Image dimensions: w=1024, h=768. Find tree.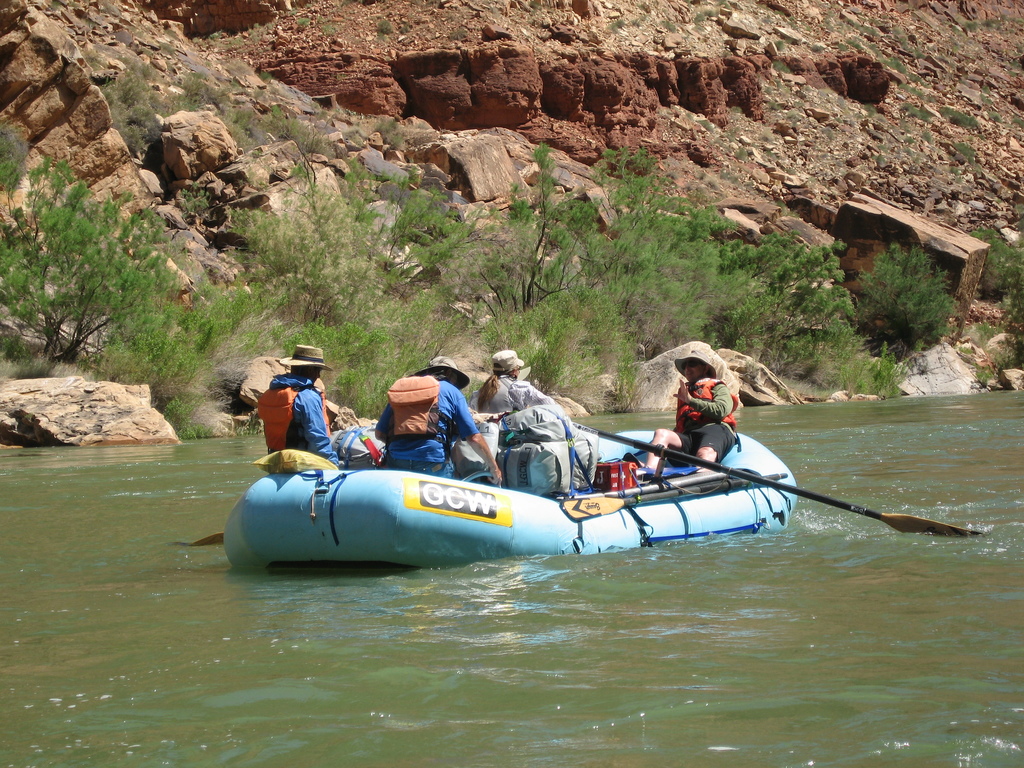
crop(446, 135, 590, 393).
